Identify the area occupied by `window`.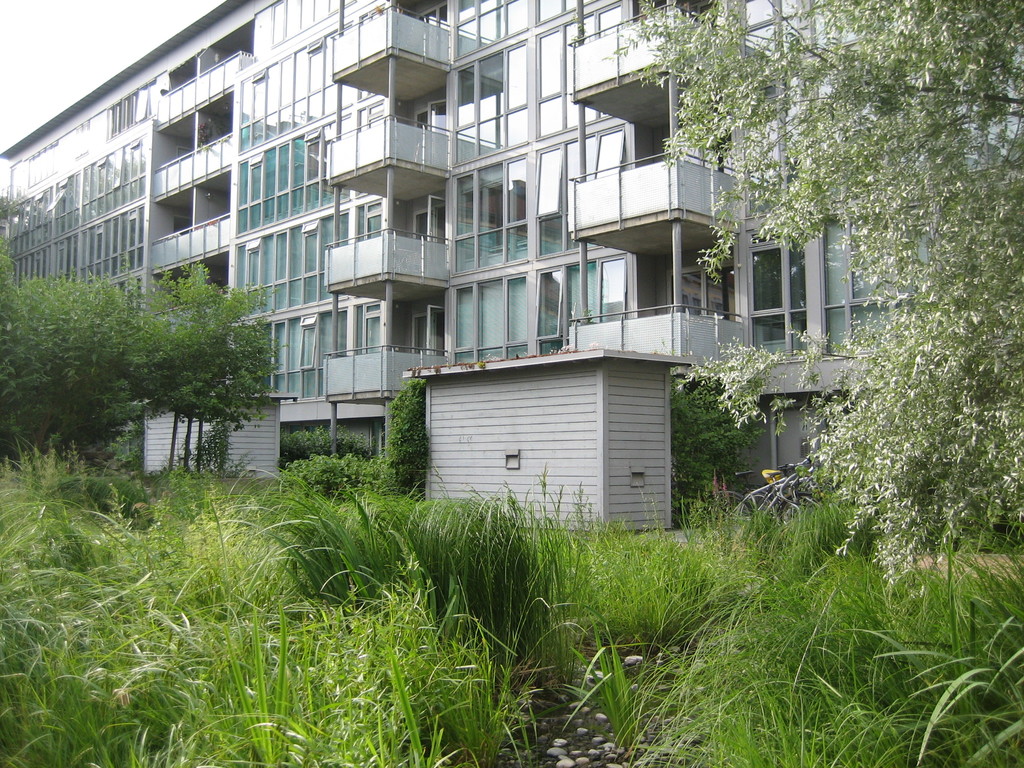
Area: 57 241 67 278.
